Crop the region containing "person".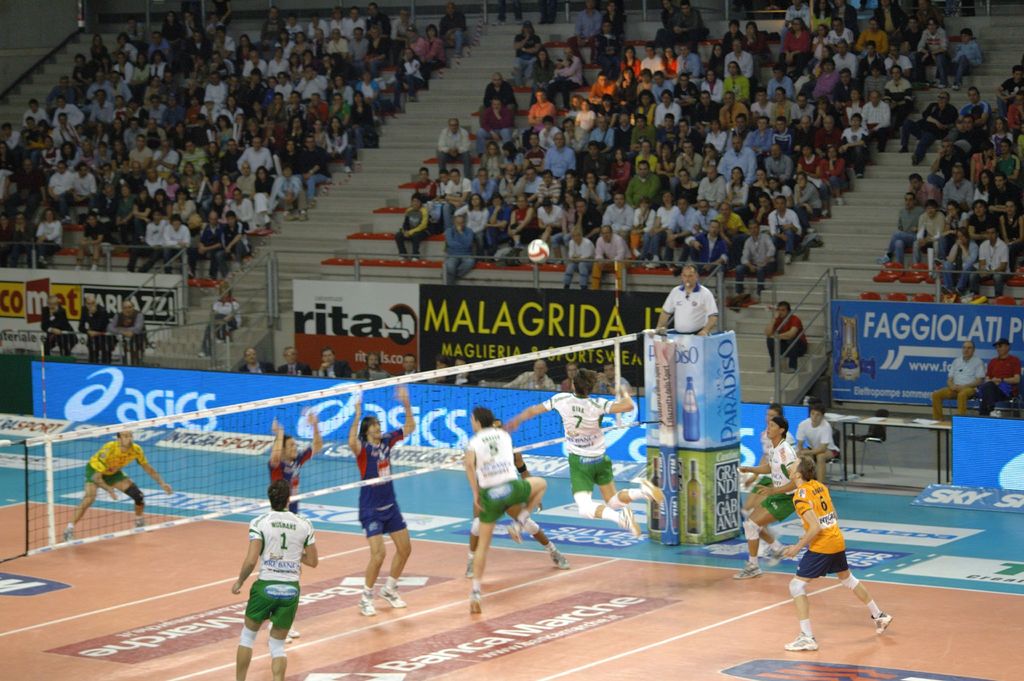
Crop region: box(785, 455, 890, 653).
